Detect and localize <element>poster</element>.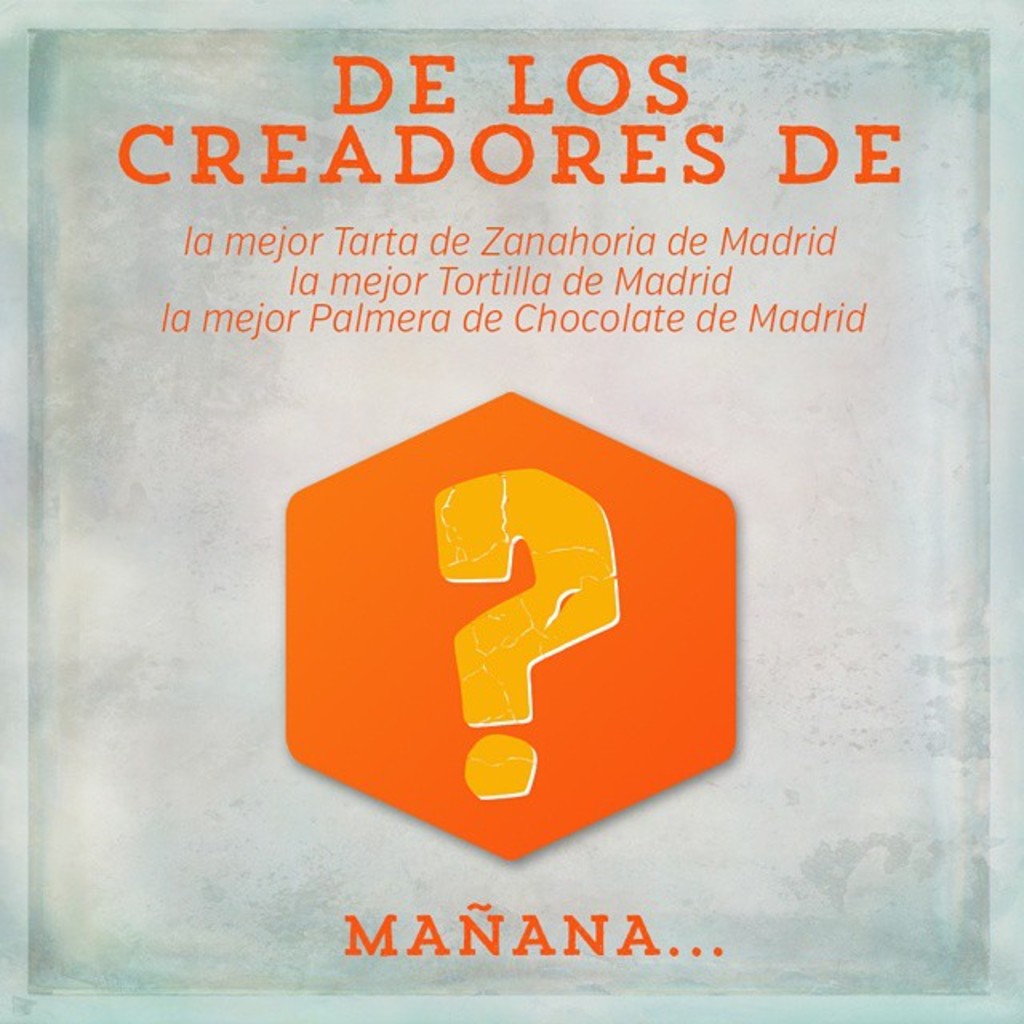
Localized at detection(0, 0, 1022, 1022).
